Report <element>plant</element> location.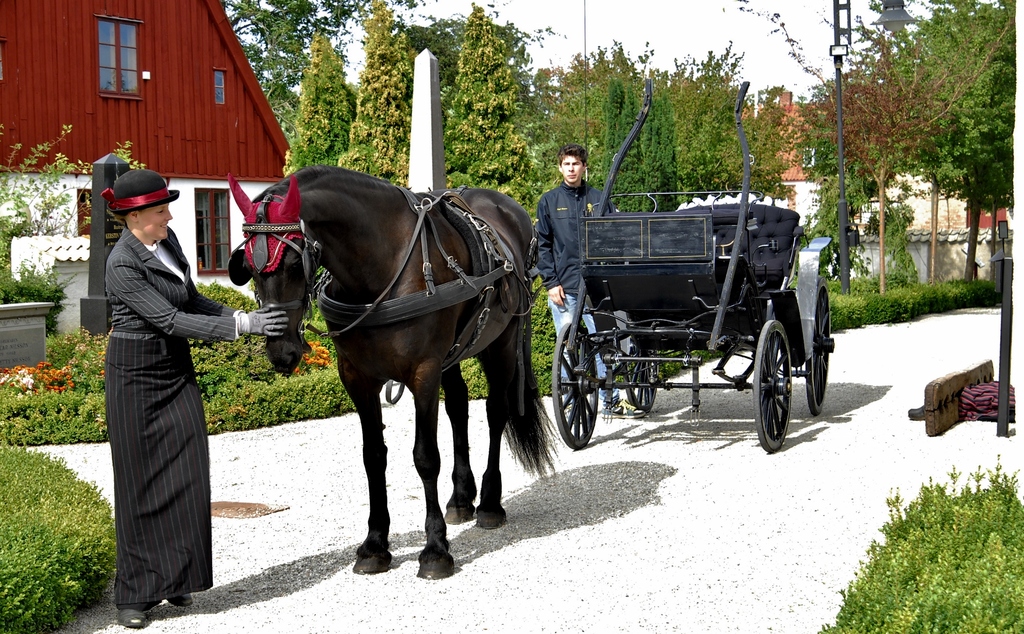
Report: {"left": 538, "top": 259, "right": 580, "bottom": 396}.
